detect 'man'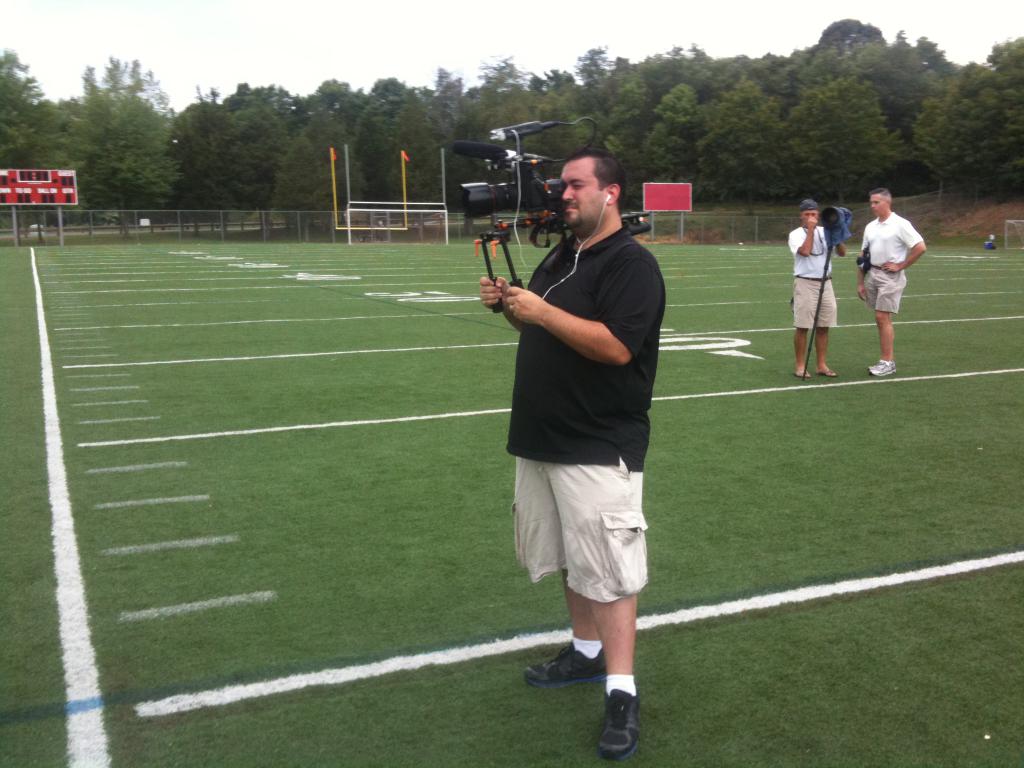
<region>851, 188, 926, 383</region>
